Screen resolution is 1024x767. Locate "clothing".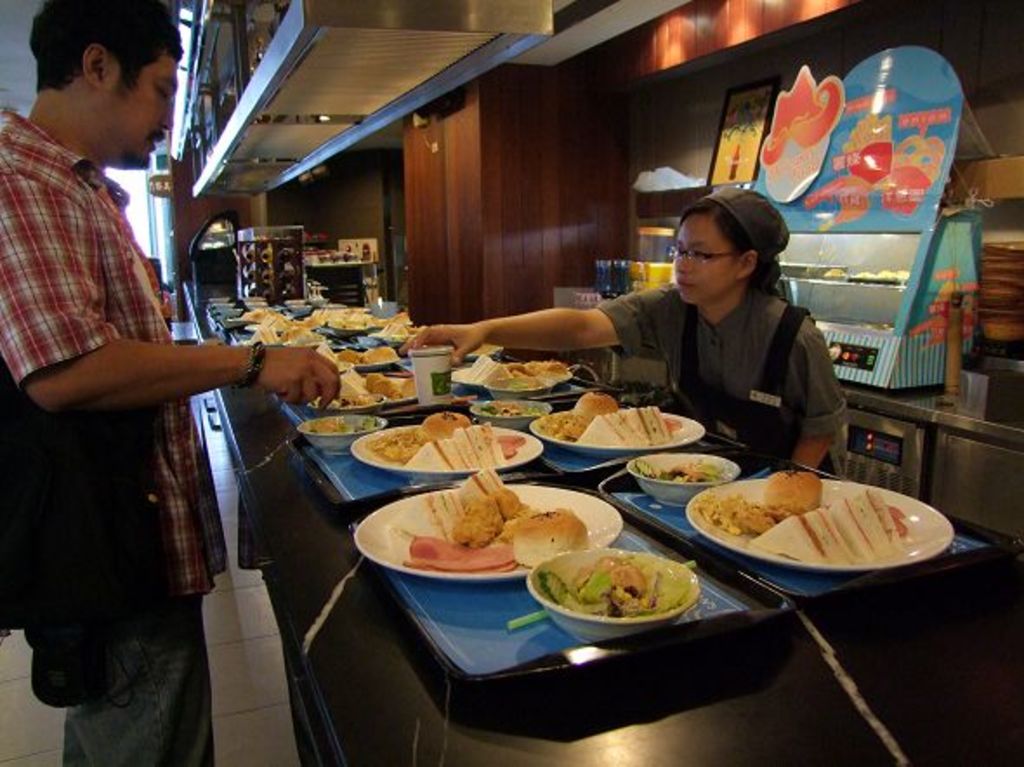
select_region(14, 64, 205, 545).
